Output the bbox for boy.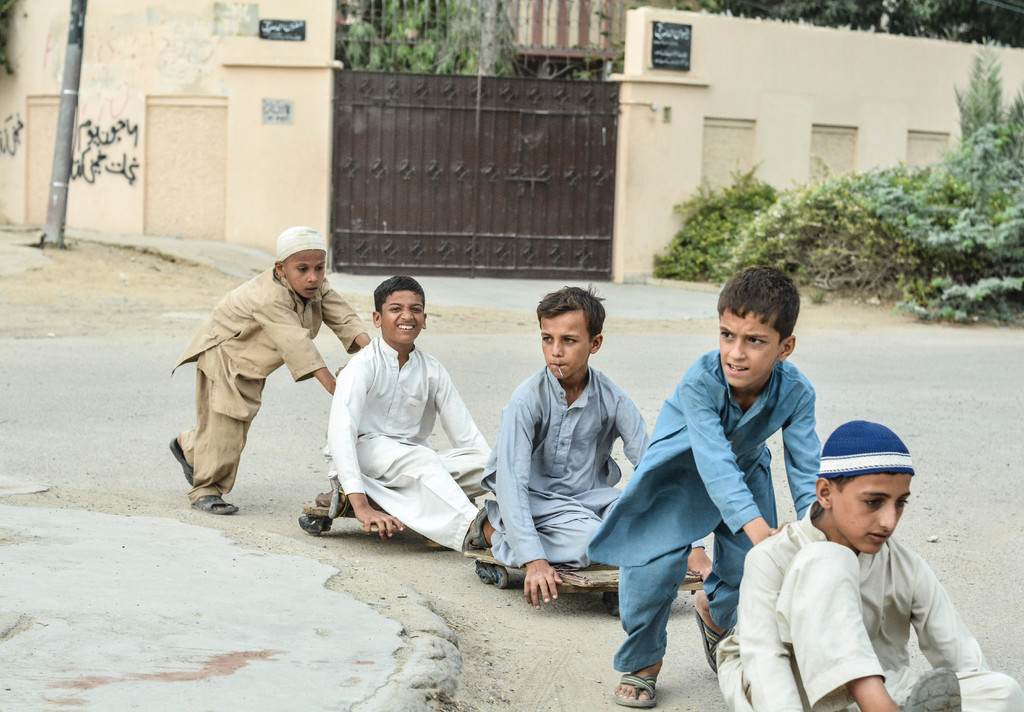
{"left": 712, "top": 417, "right": 1023, "bottom": 711}.
